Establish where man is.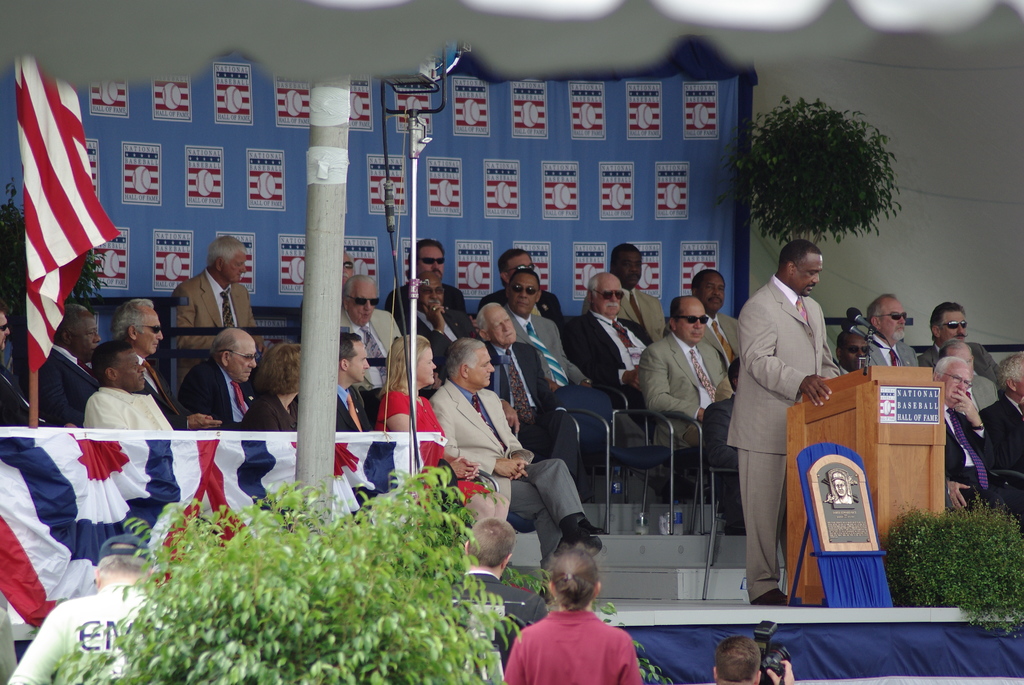
Established at 712 635 795 684.
